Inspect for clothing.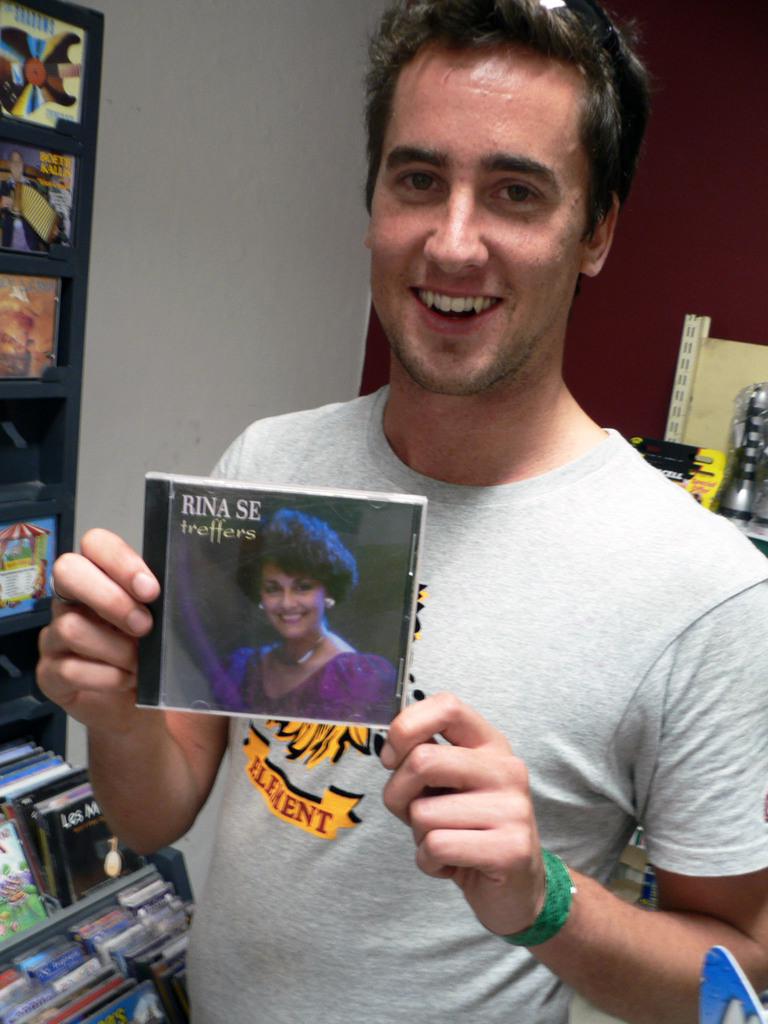
Inspection: detection(205, 640, 411, 736).
